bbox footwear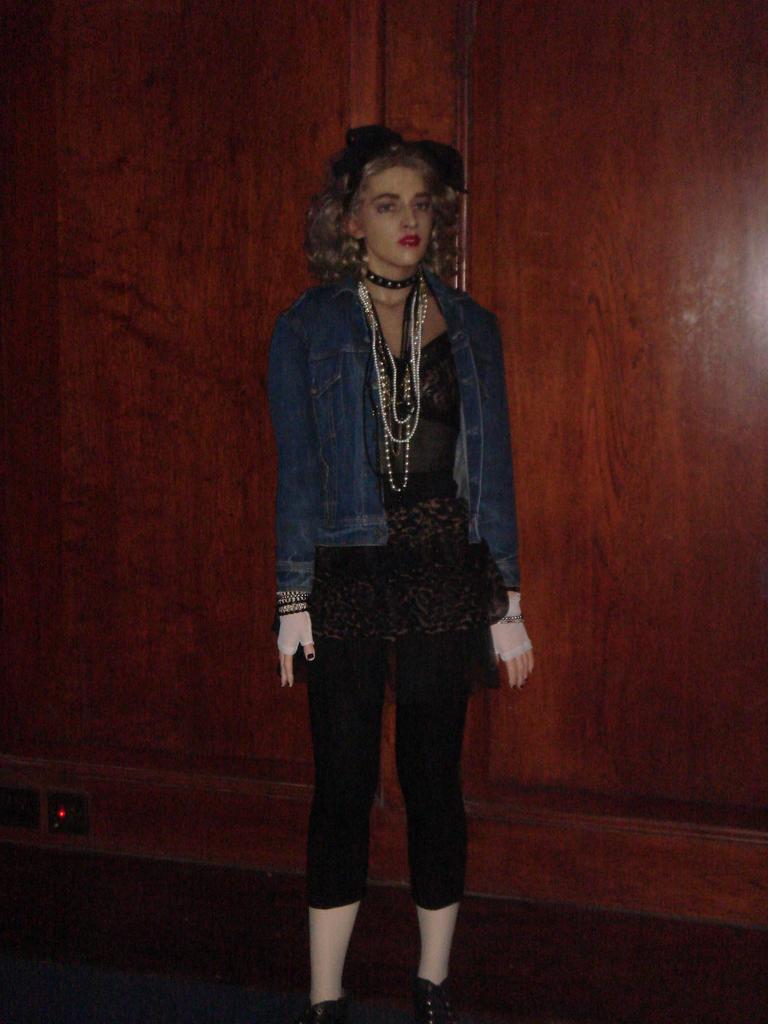
<bbox>292, 988, 360, 1023</bbox>
